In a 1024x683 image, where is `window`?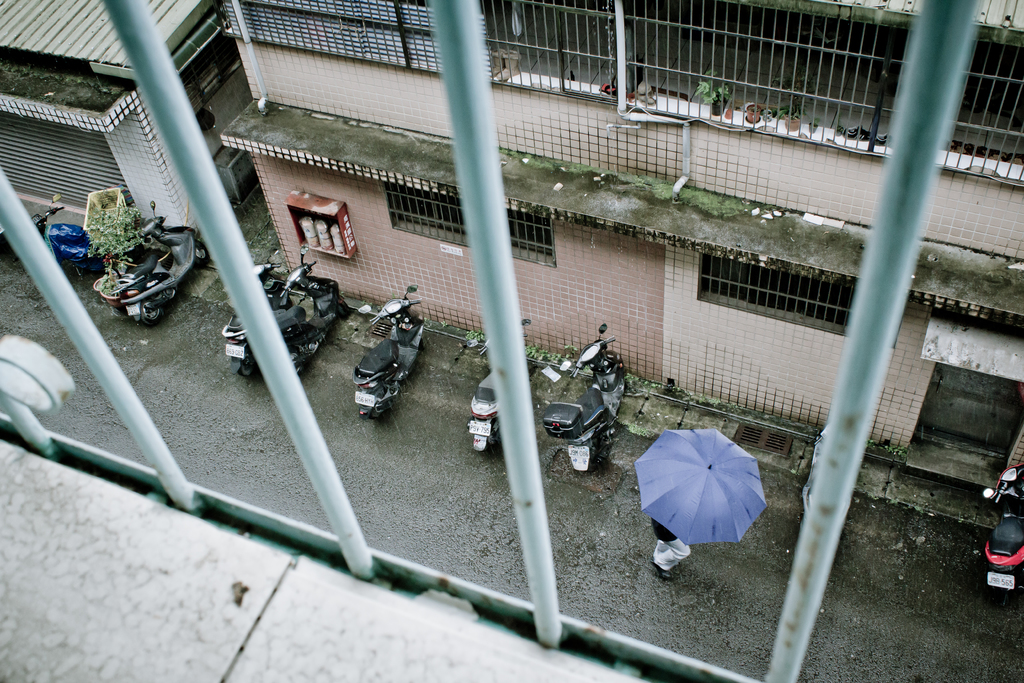
Rect(484, 0, 1023, 181).
